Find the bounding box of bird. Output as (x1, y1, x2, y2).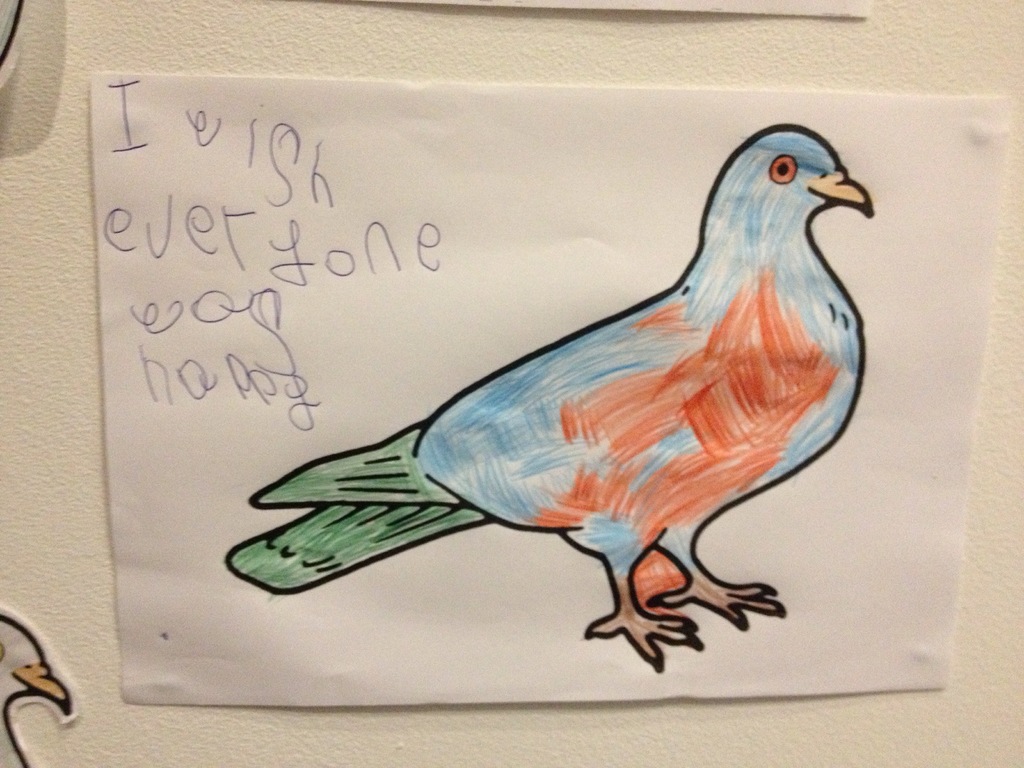
(196, 145, 883, 650).
